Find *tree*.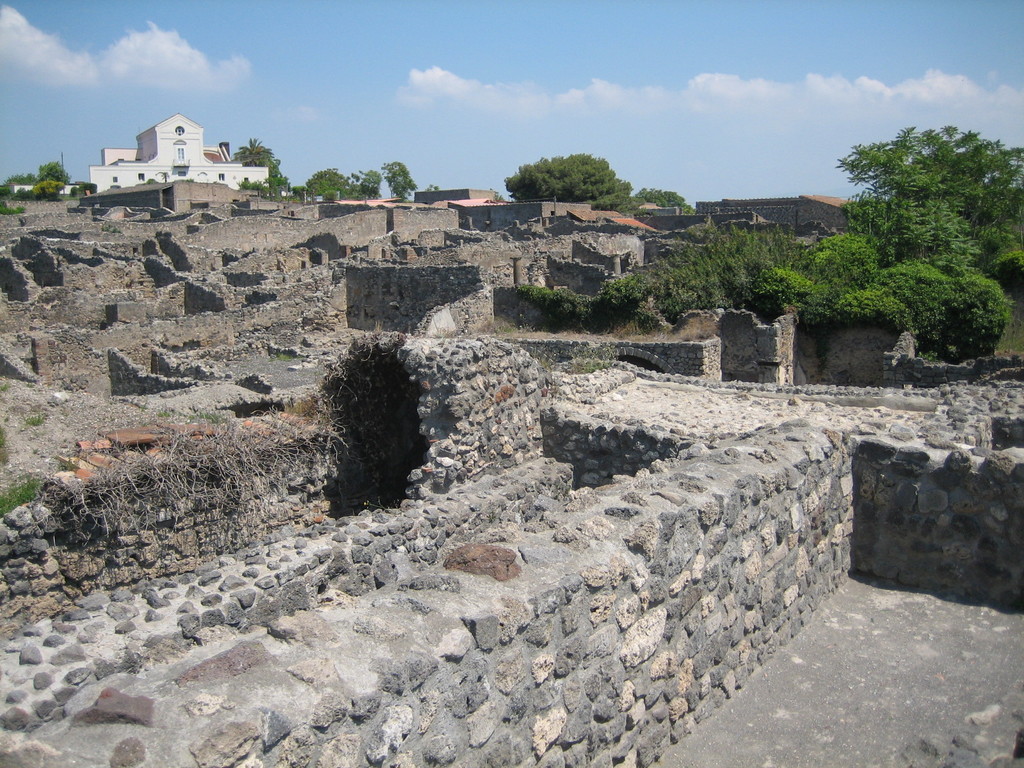
<region>507, 150, 636, 212</region>.
